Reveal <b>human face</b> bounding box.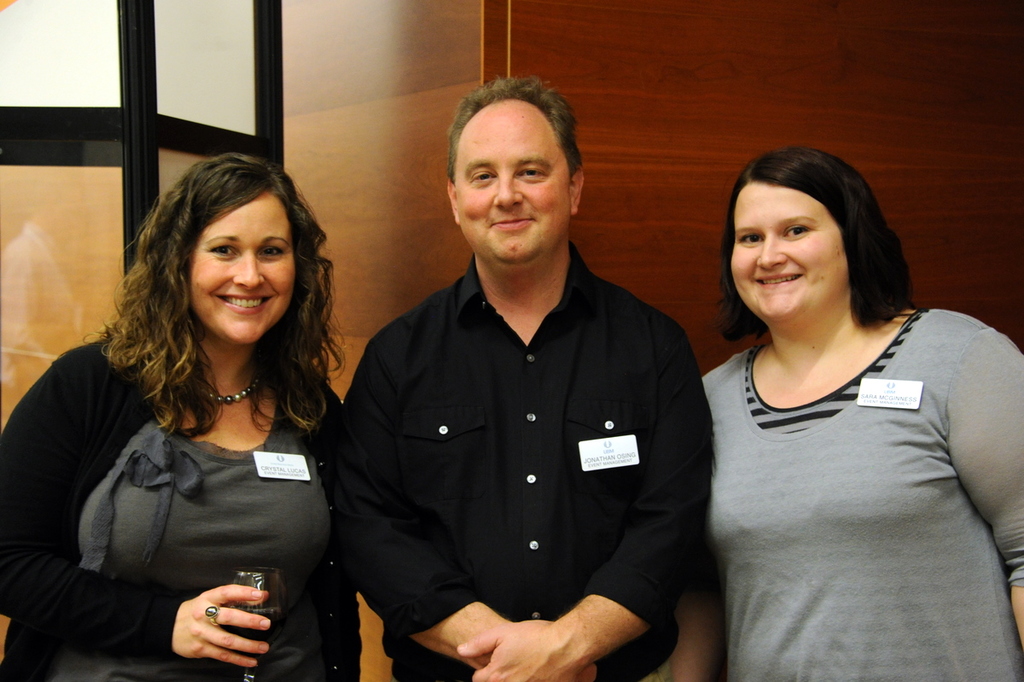
Revealed: rect(186, 188, 294, 347).
